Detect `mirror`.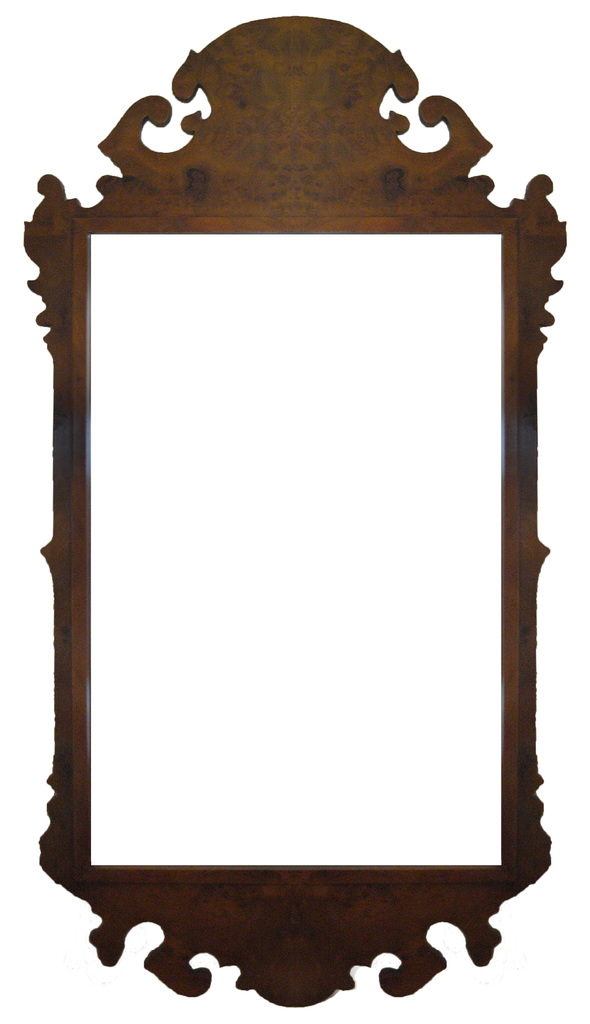
Detected at [left=86, top=222, right=516, bottom=862].
